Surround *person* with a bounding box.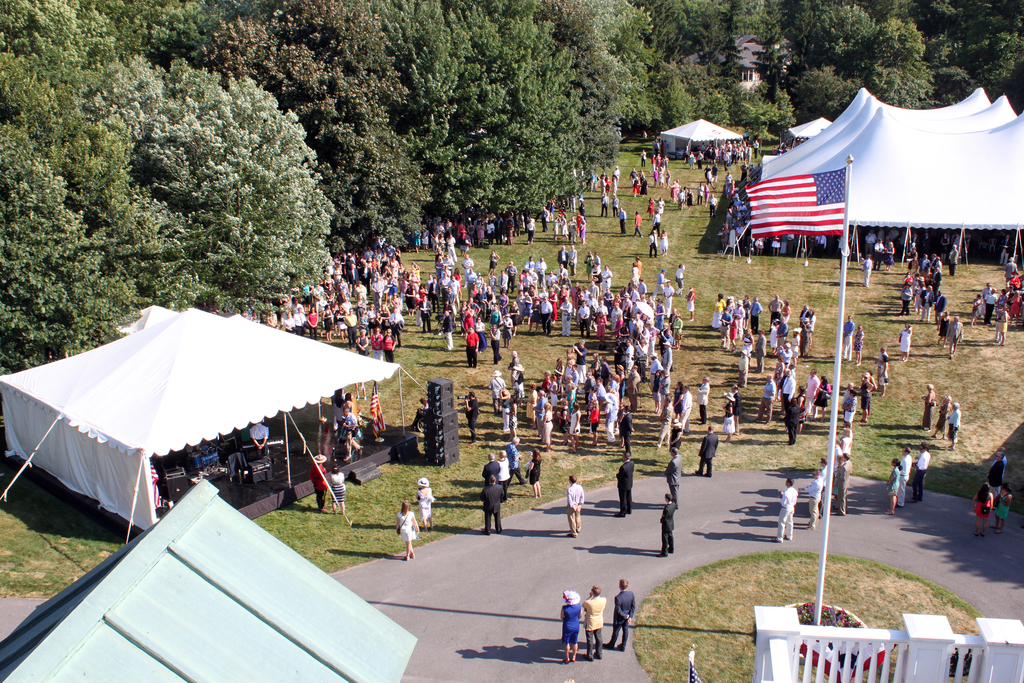
region(884, 456, 907, 513).
